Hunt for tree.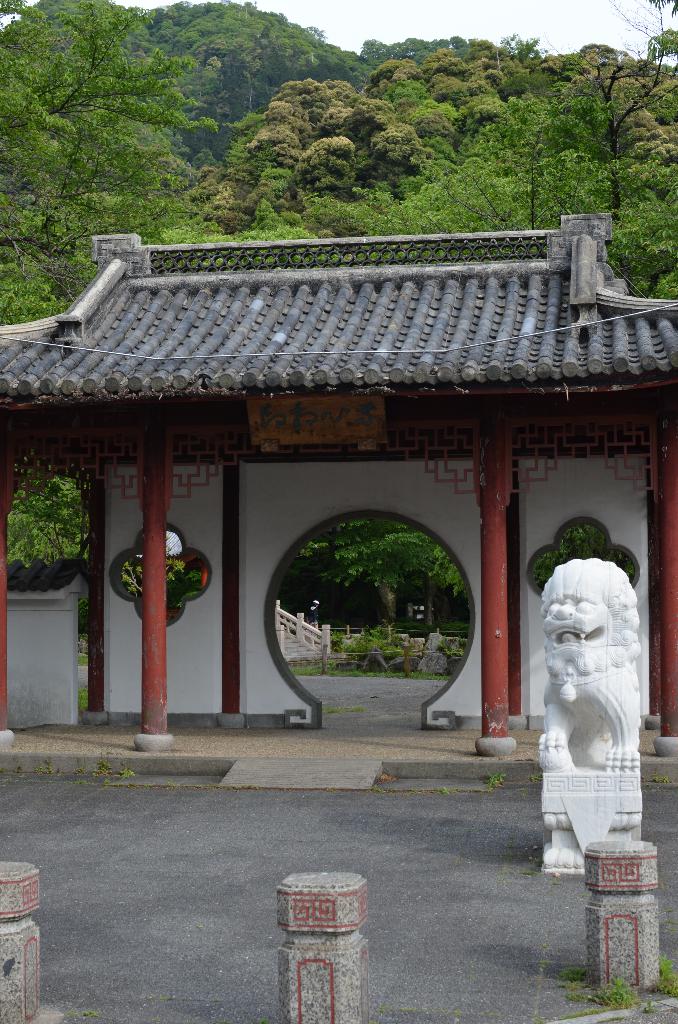
Hunted down at x1=0, y1=0, x2=222, y2=564.
